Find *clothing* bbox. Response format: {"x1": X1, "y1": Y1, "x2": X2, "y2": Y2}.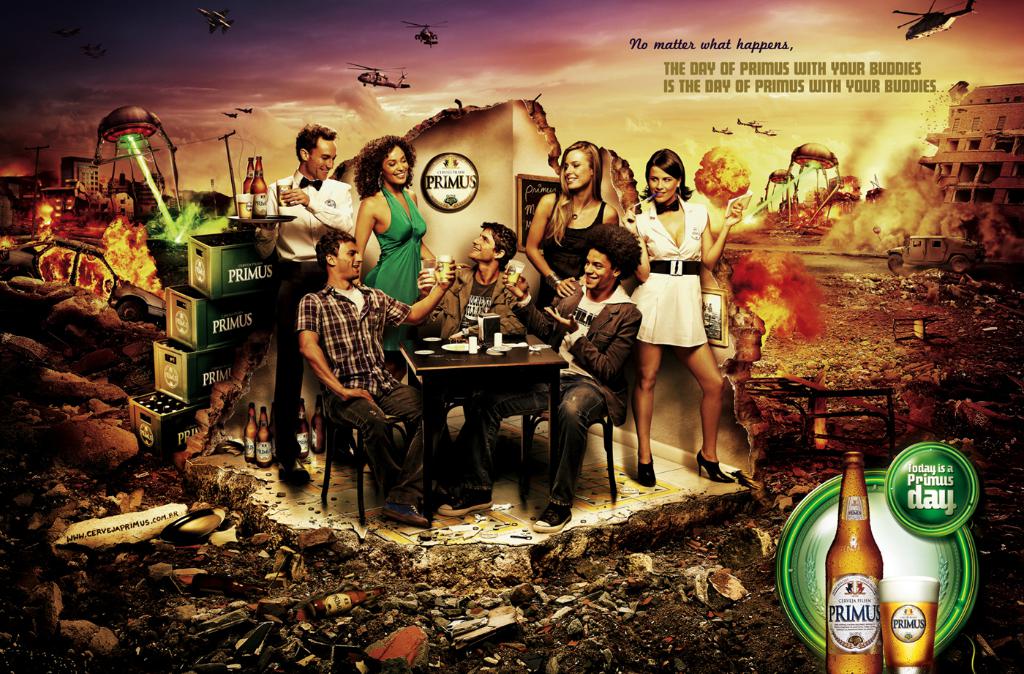
{"x1": 439, "y1": 266, "x2": 529, "y2": 484}.
